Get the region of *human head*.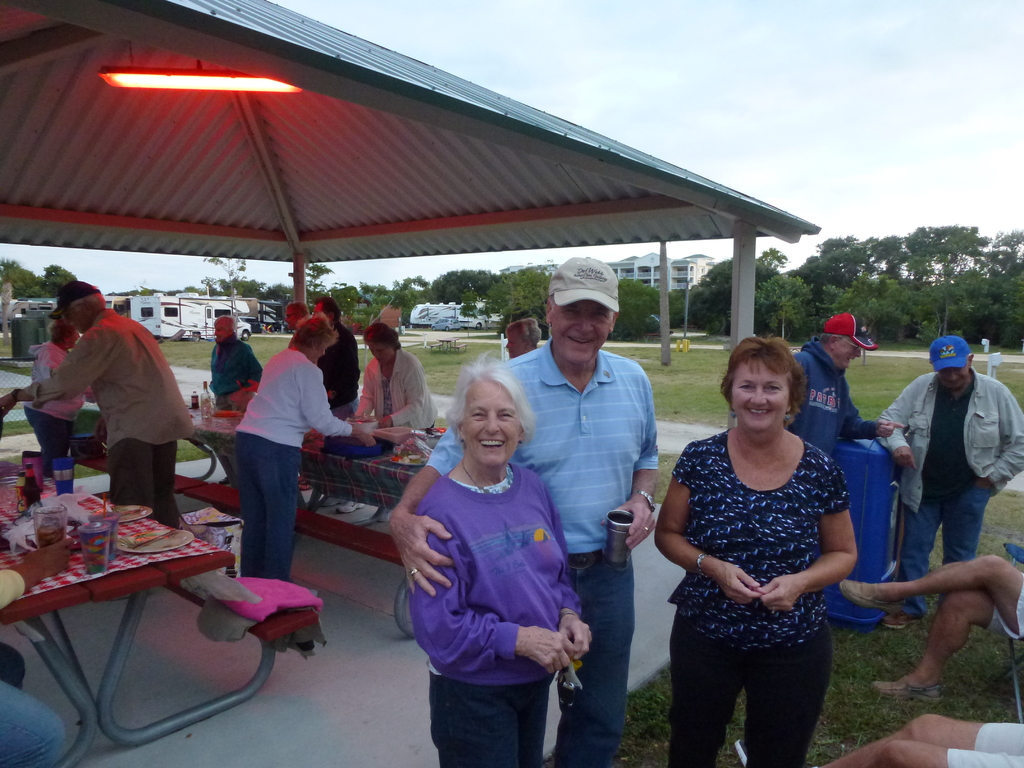
select_region(293, 316, 337, 365).
